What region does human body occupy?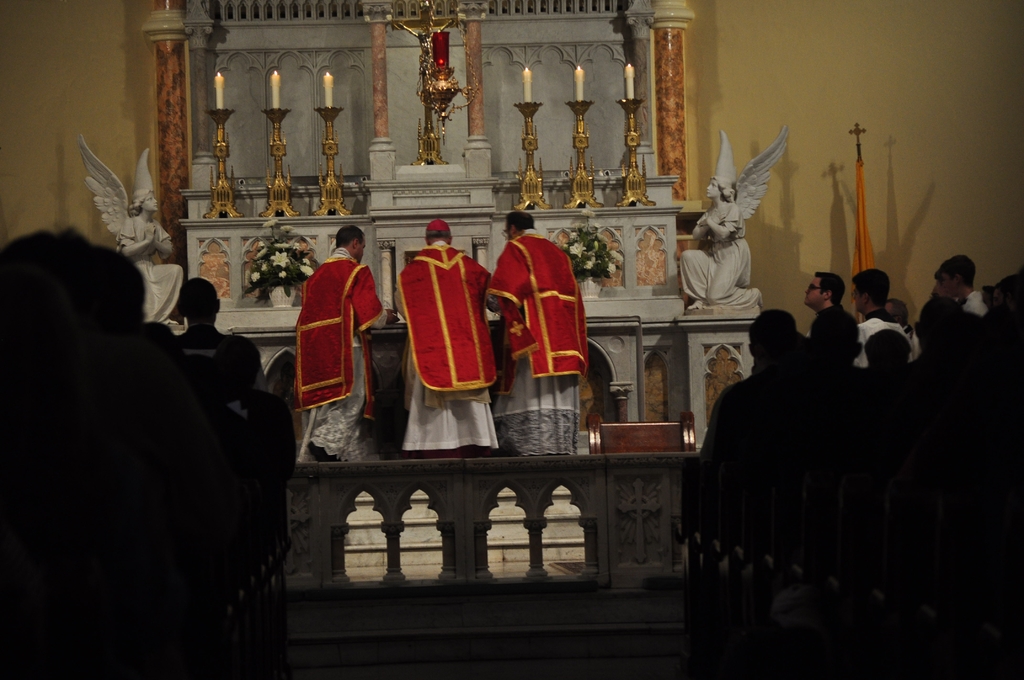
select_region(678, 201, 777, 312).
